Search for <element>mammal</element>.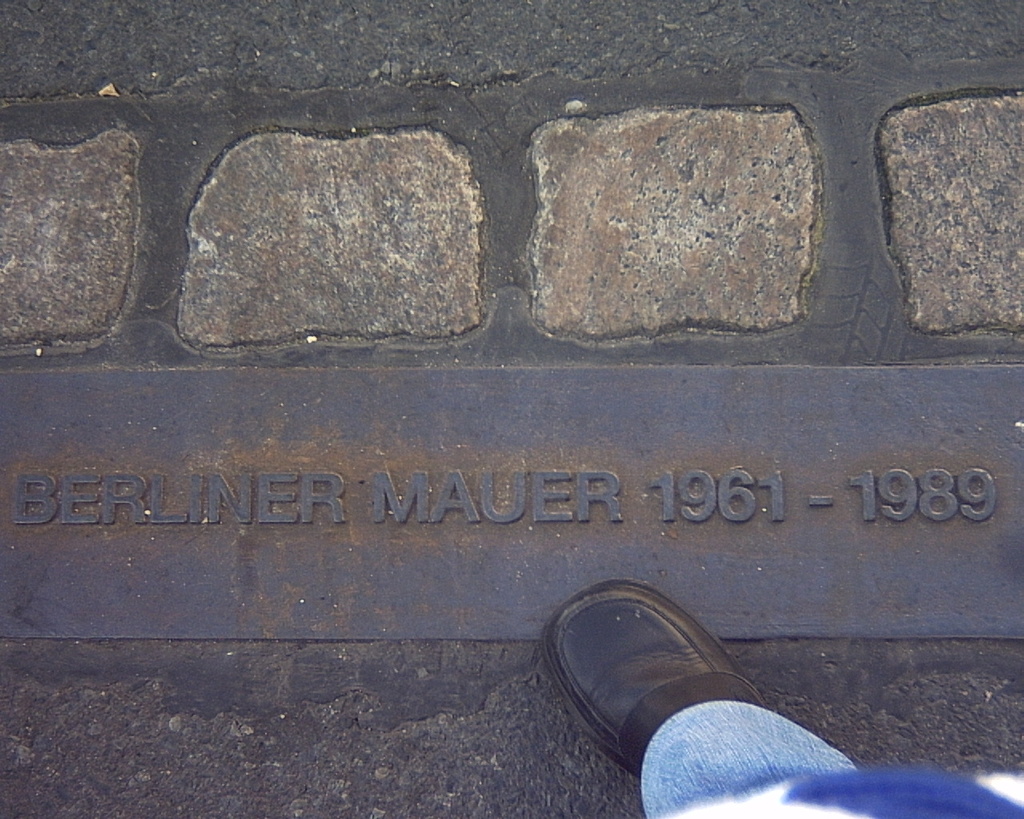
Found at <box>619,574,1023,818</box>.
